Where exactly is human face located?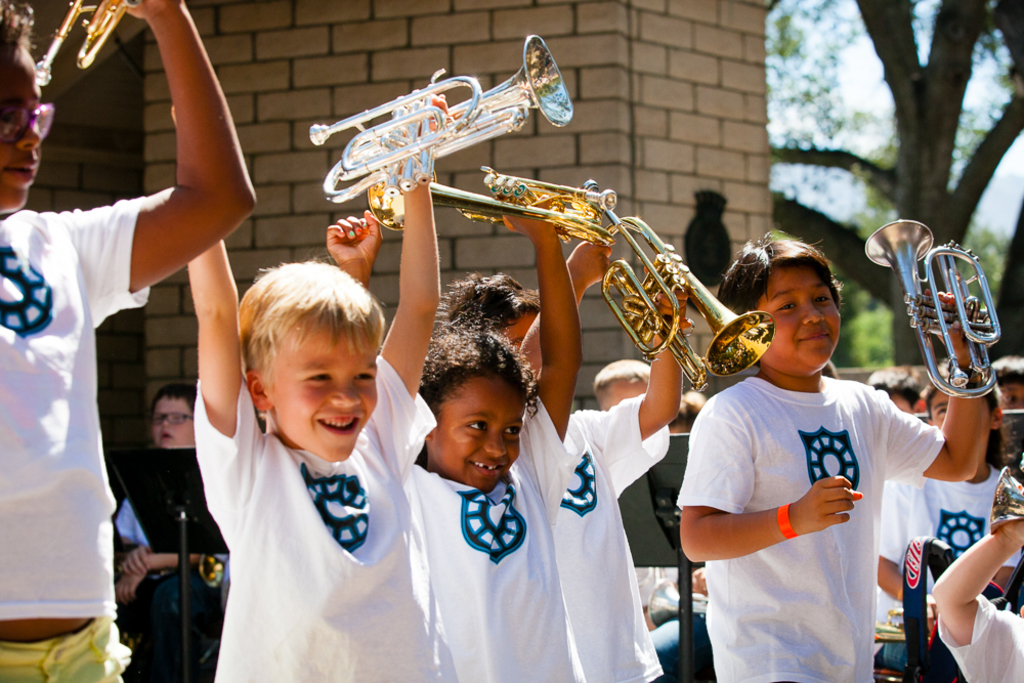
Its bounding box is (0,22,49,220).
